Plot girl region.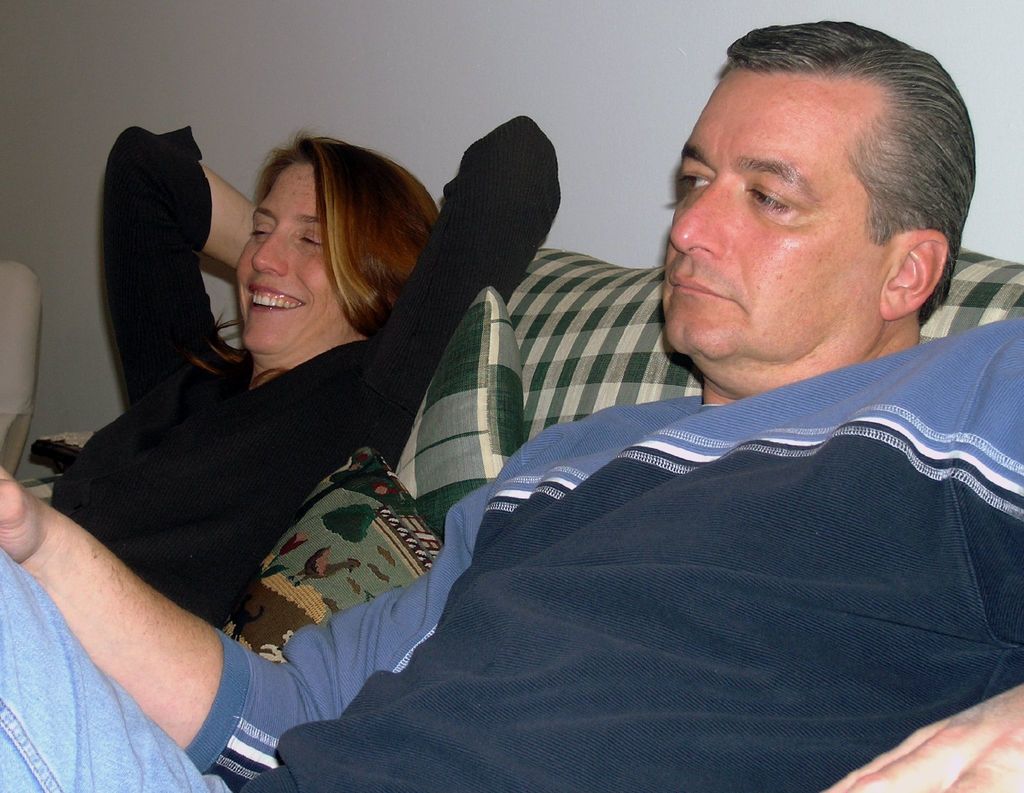
Plotted at (51,114,561,621).
